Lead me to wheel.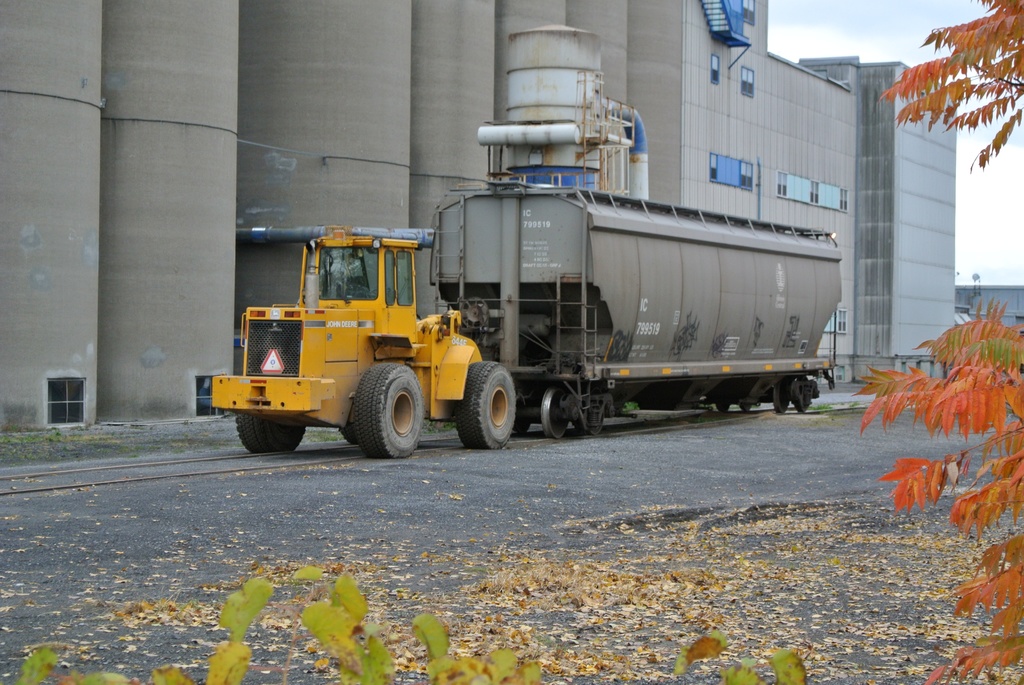
Lead to 454,358,522,451.
